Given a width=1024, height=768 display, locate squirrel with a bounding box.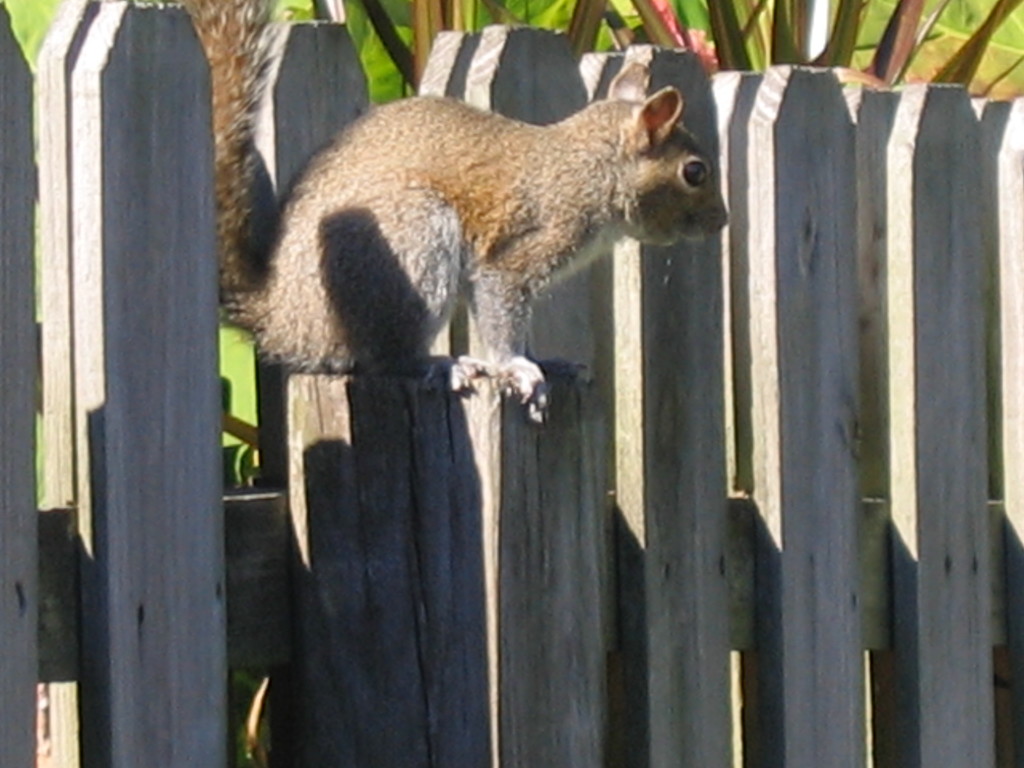
Located: bbox=[179, 0, 732, 426].
